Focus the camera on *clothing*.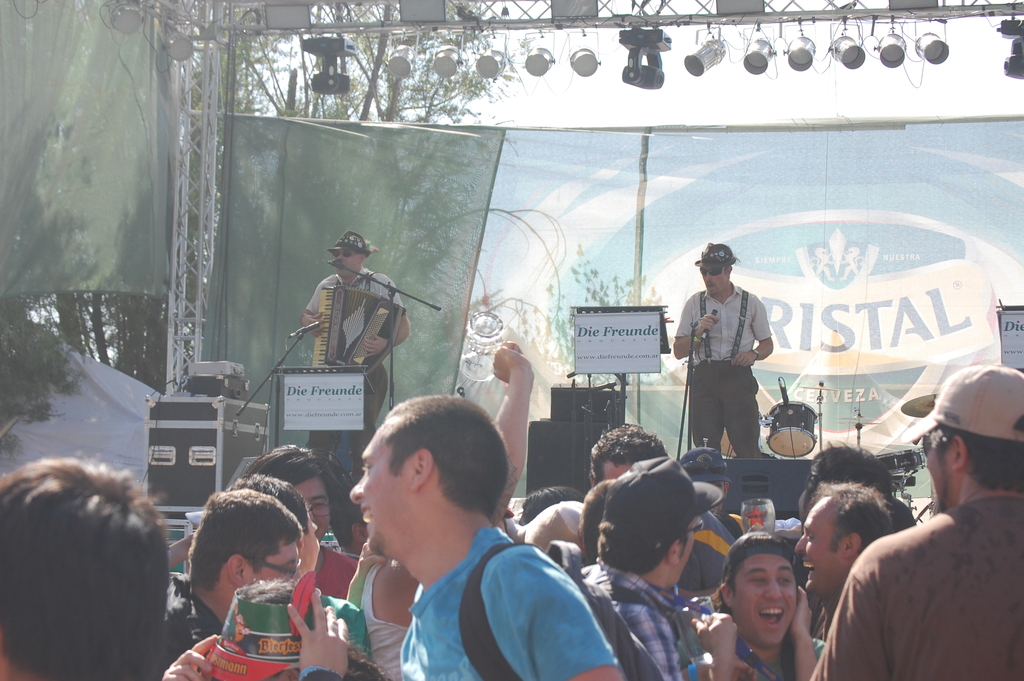
Focus region: 577,557,690,680.
